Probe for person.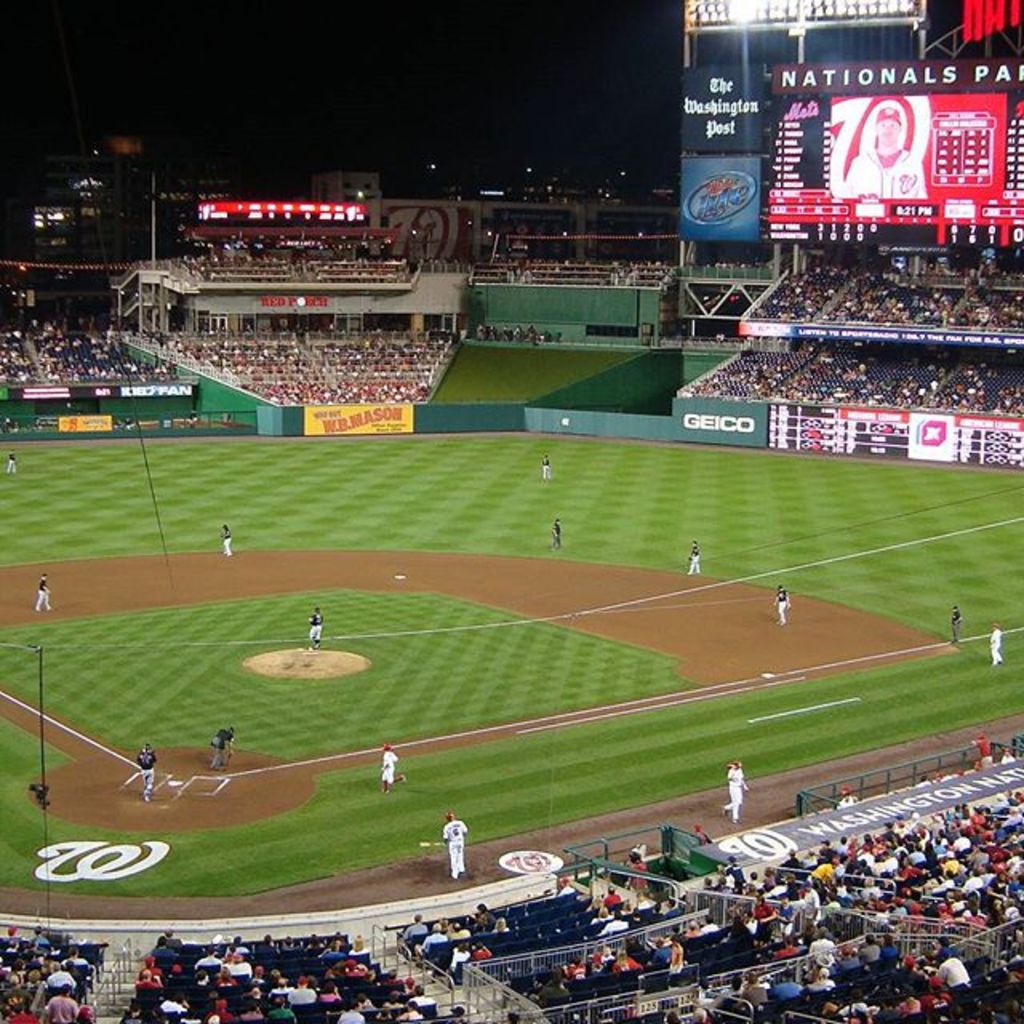
Probe result: <bbox>547, 510, 563, 550</bbox>.
